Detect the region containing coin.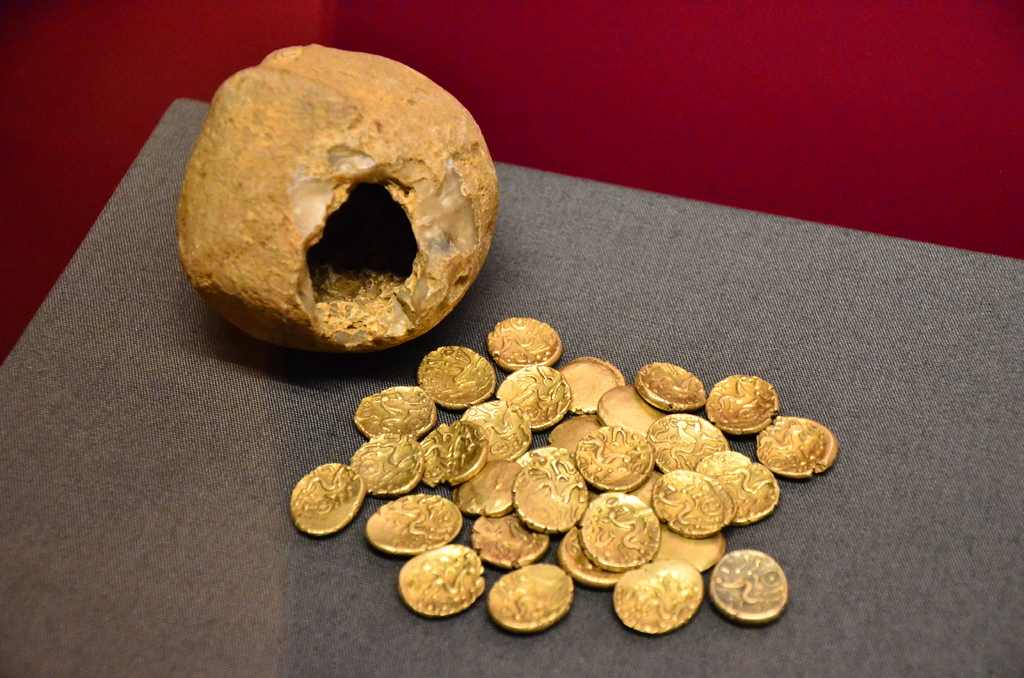
409,344,499,404.
